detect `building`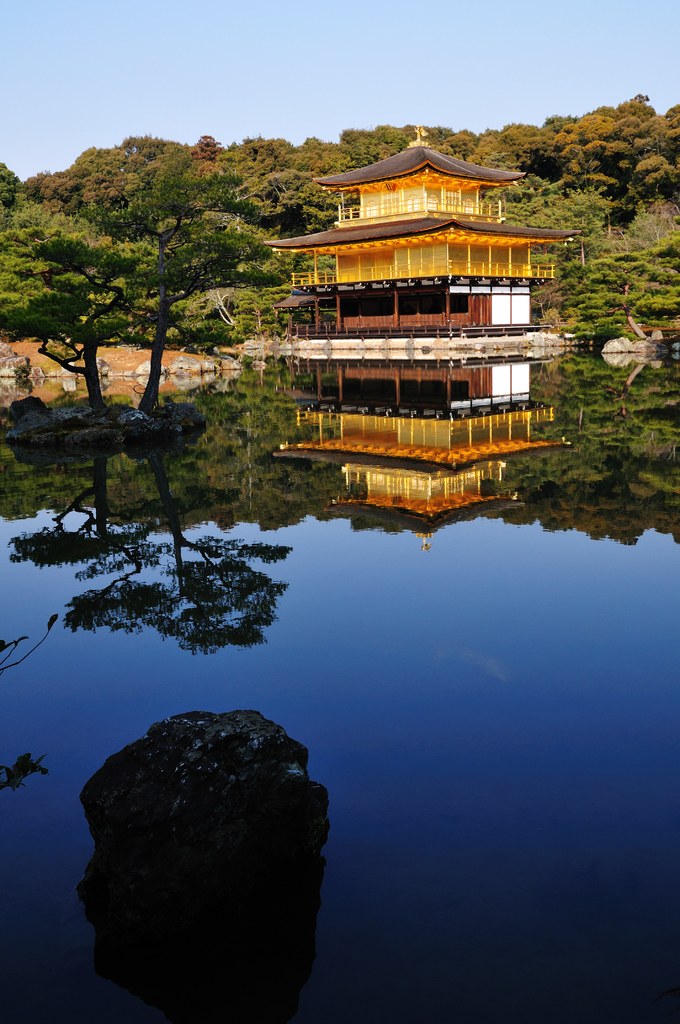
pyautogui.locateOnScreen(255, 124, 581, 366)
